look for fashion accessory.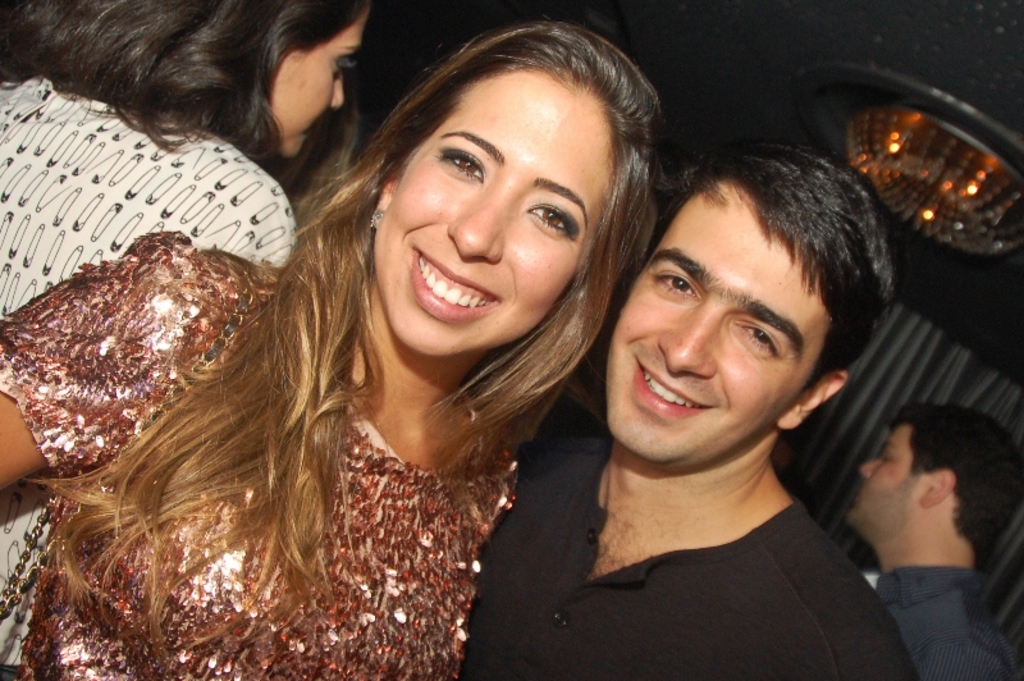
Found: bbox(369, 206, 384, 232).
